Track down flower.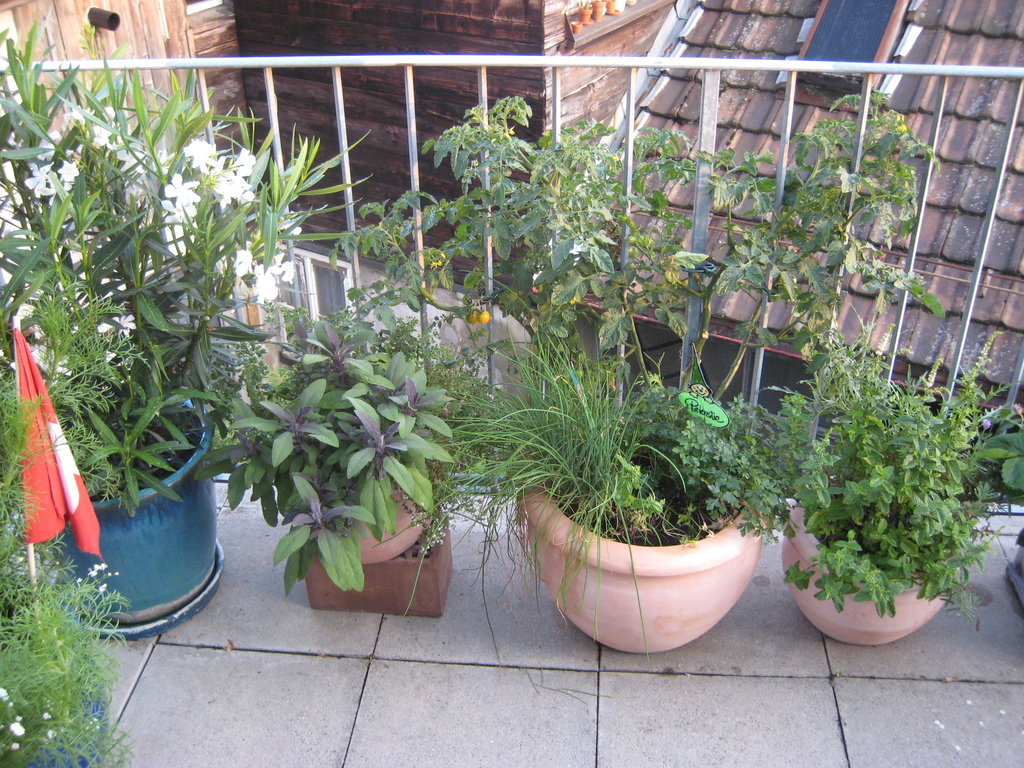
Tracked to [99,582,107,593].
